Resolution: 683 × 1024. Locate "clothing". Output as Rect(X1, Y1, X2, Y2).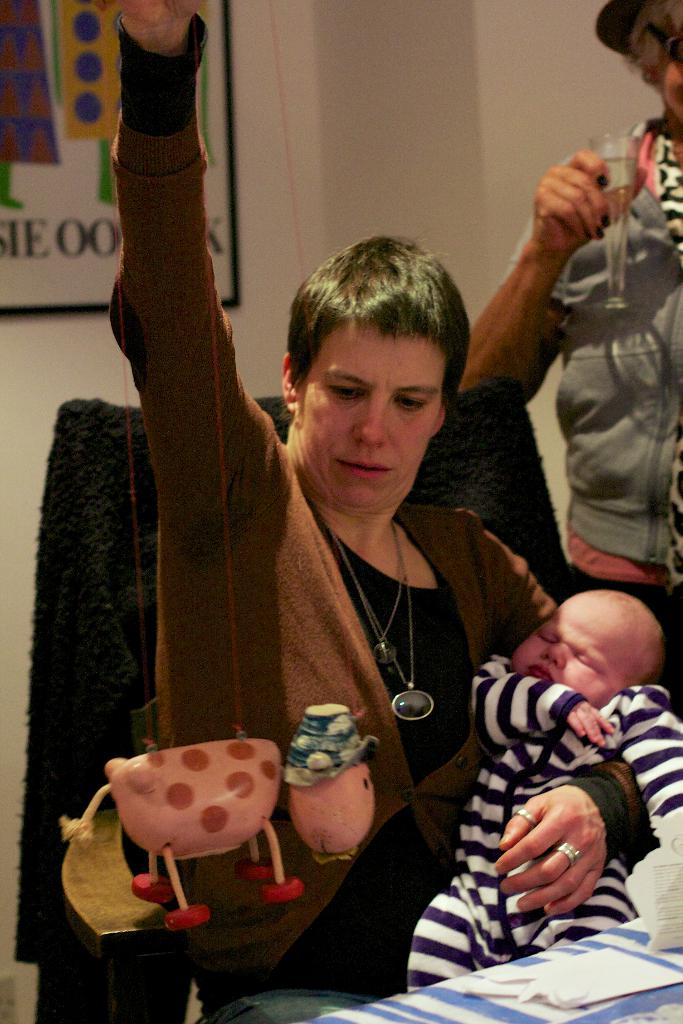
Rect(418, 616, 674, 980).
